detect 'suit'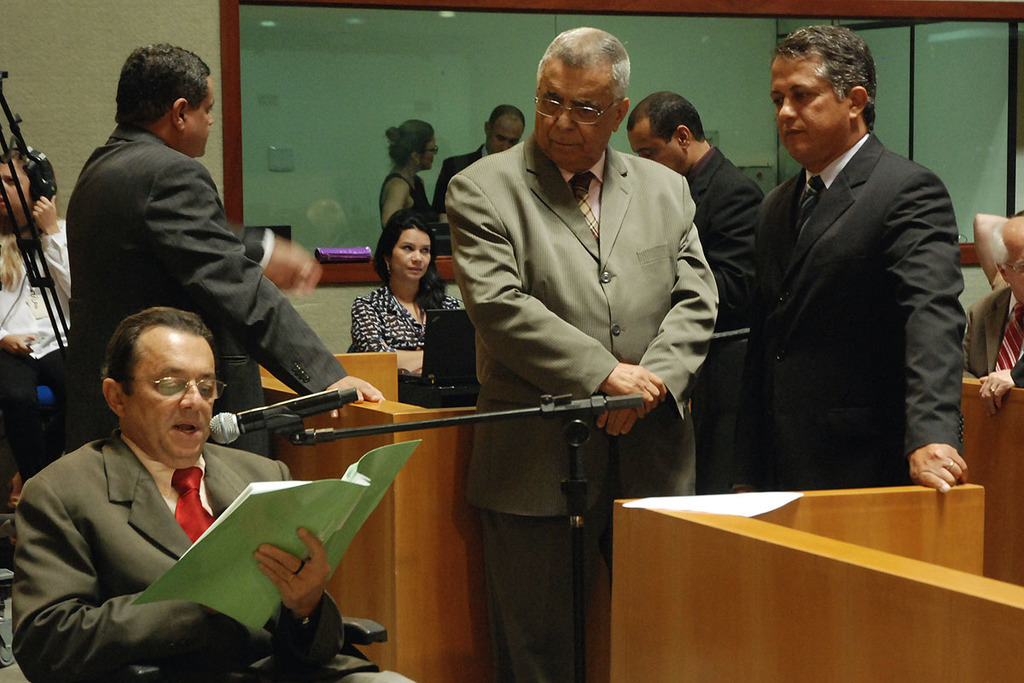
(955, 284, 1013, 382)
